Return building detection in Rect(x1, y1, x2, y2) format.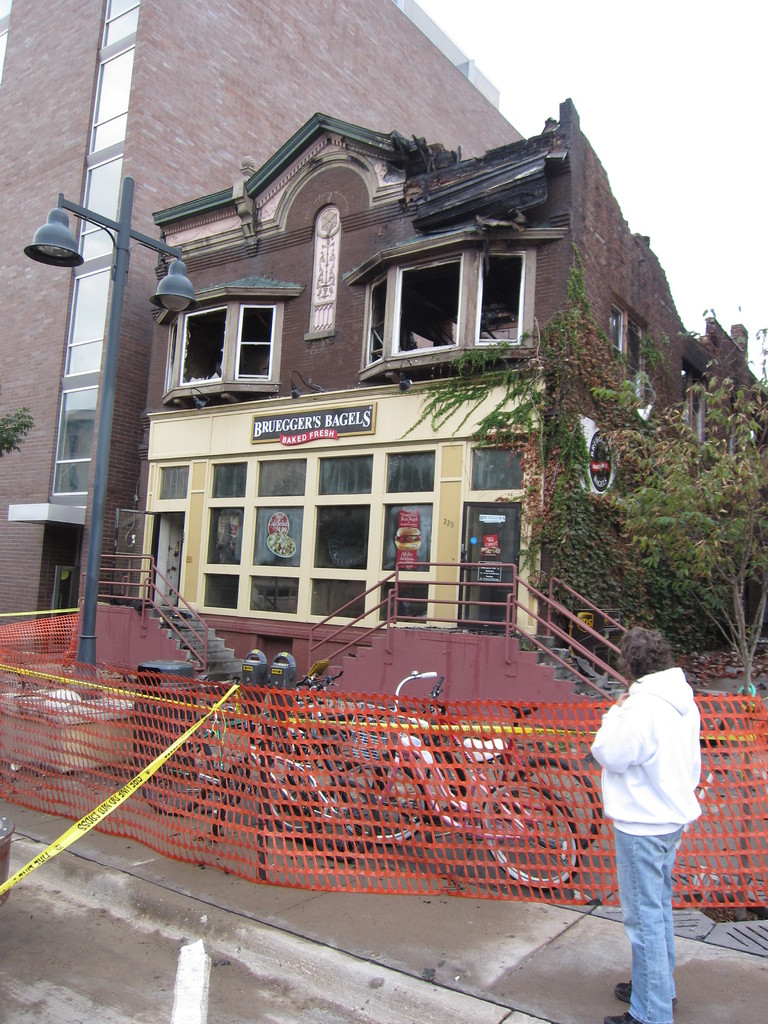
Rect(0, 0, 531, 675).
